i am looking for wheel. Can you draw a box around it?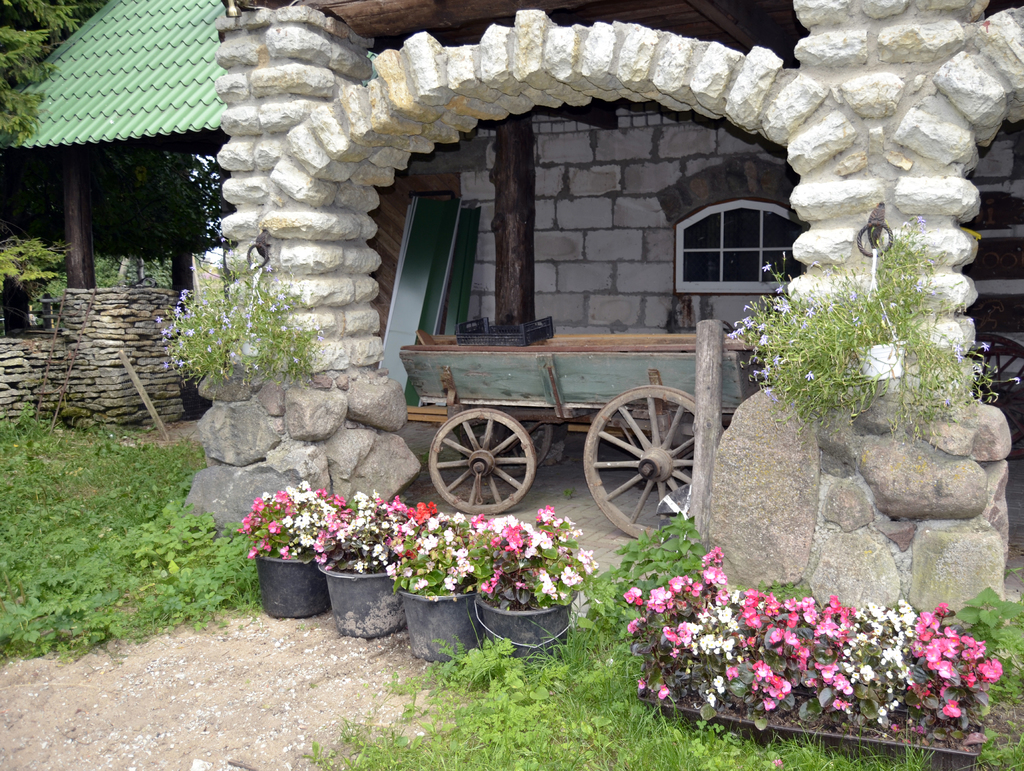
Sure, the bounding box is bbox=[582, 389, 720, 537].
